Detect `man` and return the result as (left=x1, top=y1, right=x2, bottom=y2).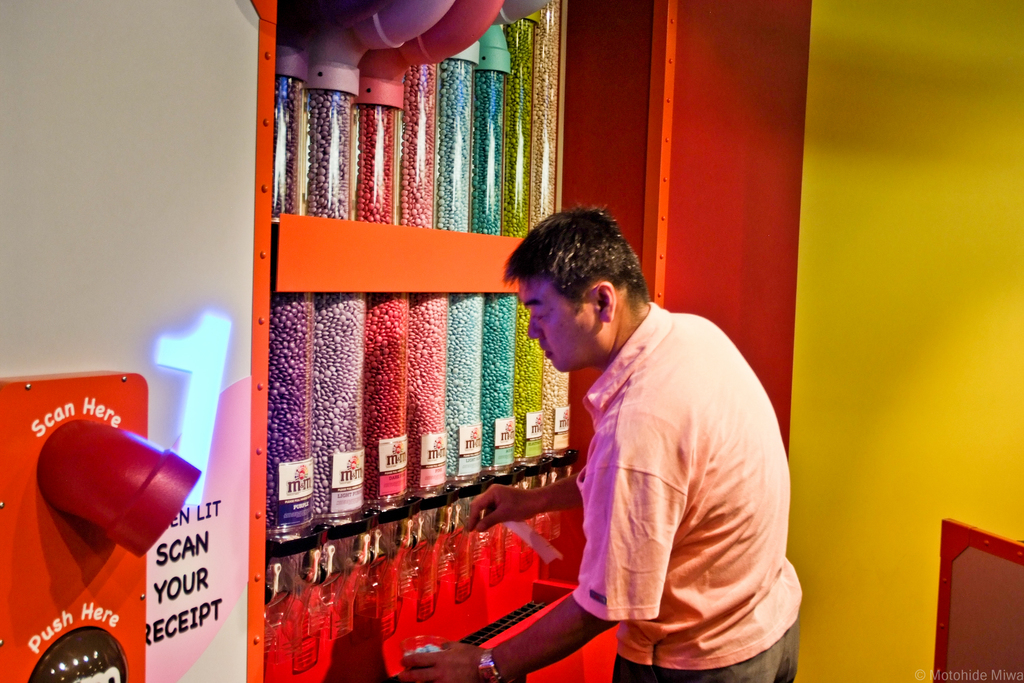
(left=396, top=199, right=802, bottom=682).
